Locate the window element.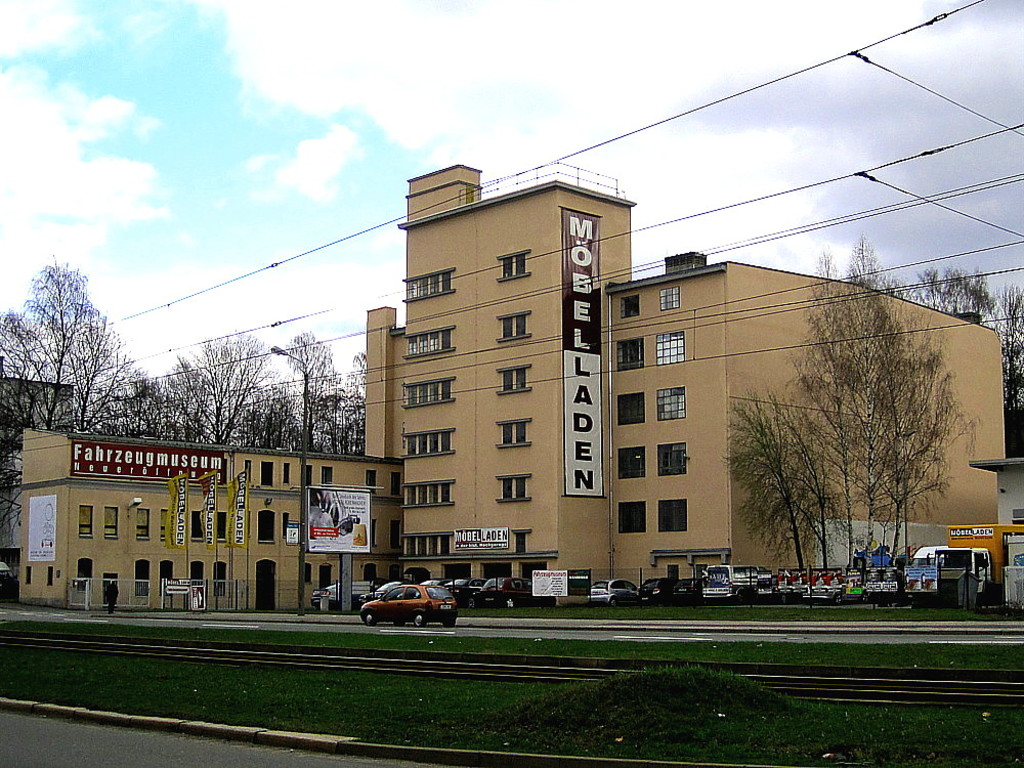
Element bbox: (495, 471, 528, 506).
